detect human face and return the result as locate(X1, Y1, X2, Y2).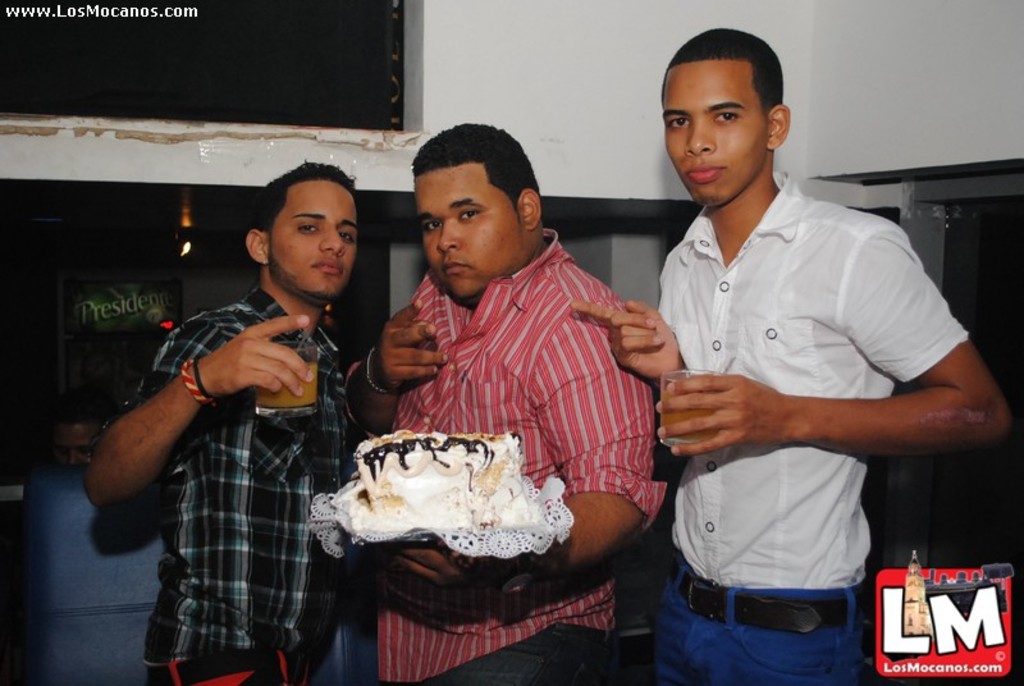
locate(271, 180, 356, 305).
